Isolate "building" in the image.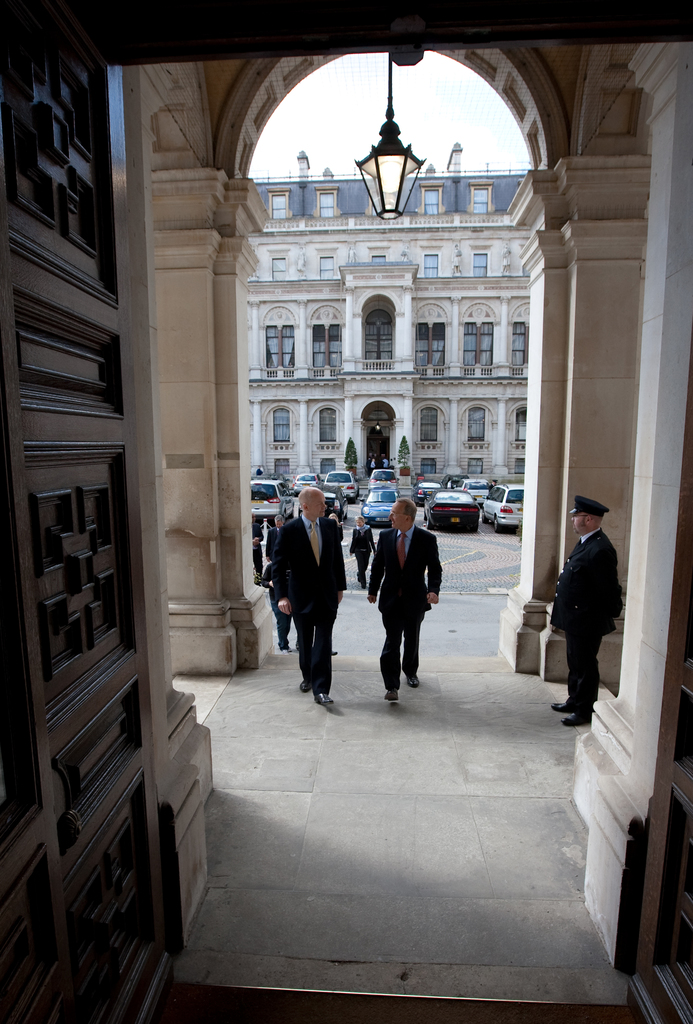
Isolated region: 255 143 529 505.
